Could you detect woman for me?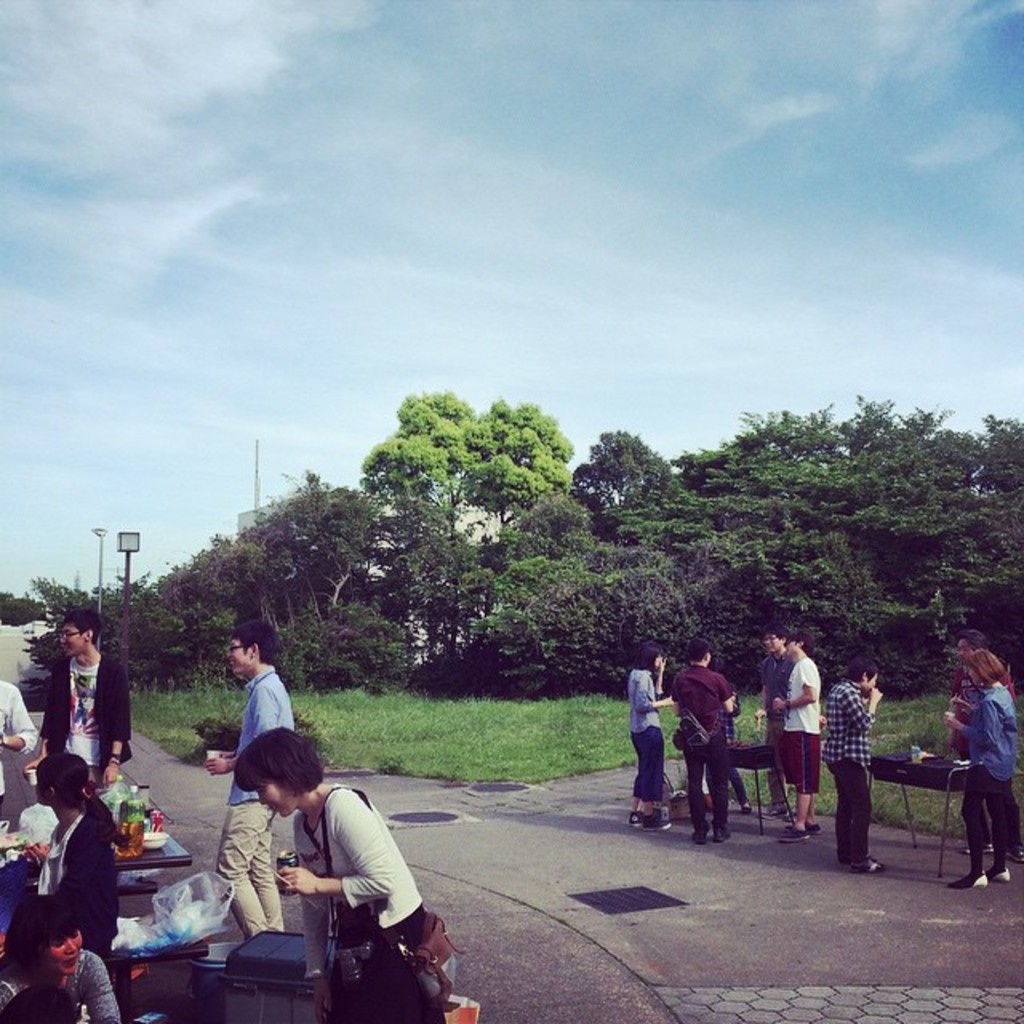
Detection result: box=[0, 894, 118, 1022].
